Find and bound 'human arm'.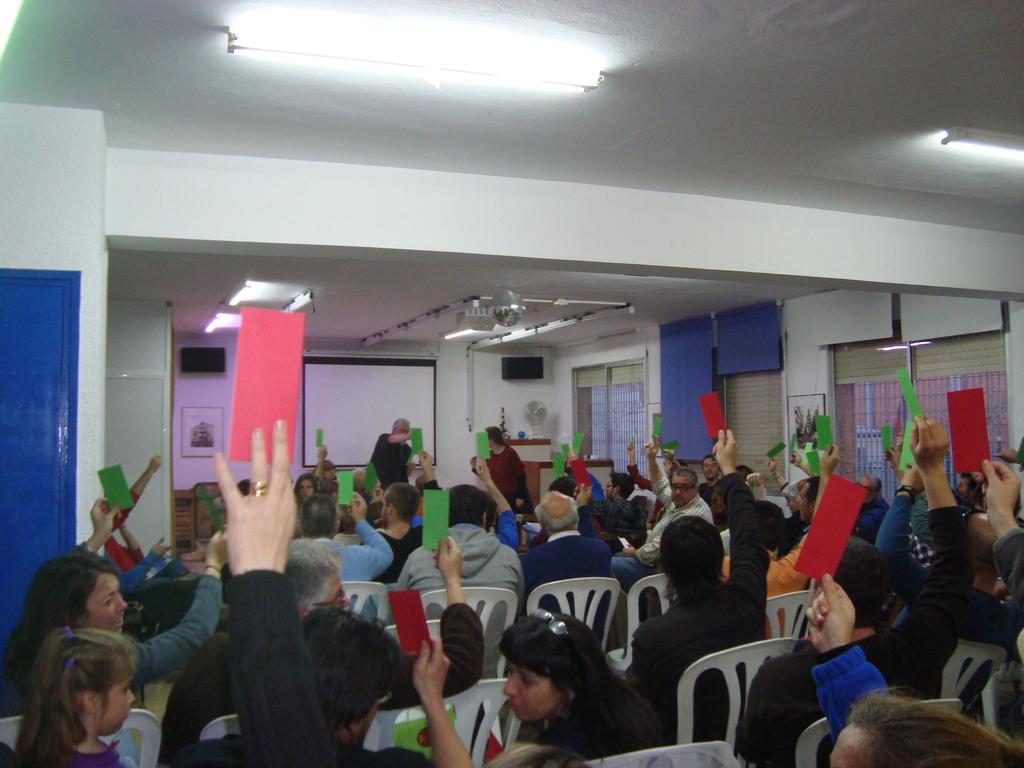
Bound: (625, 508, 712, 570).
